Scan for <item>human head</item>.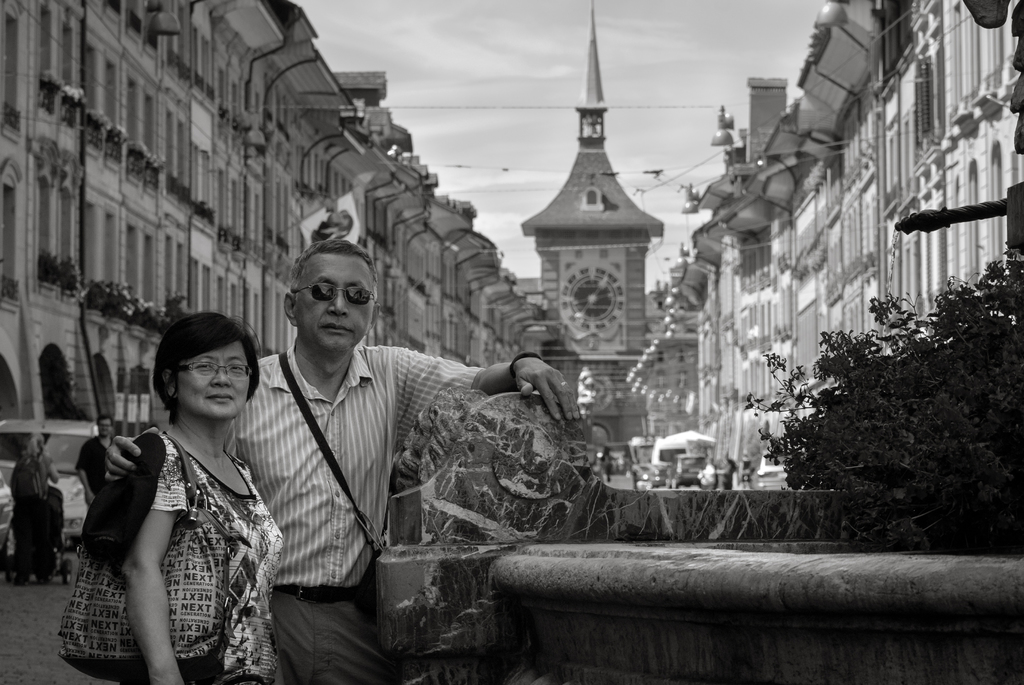
Scan result: bbox=(278, 234, 378, 358).
